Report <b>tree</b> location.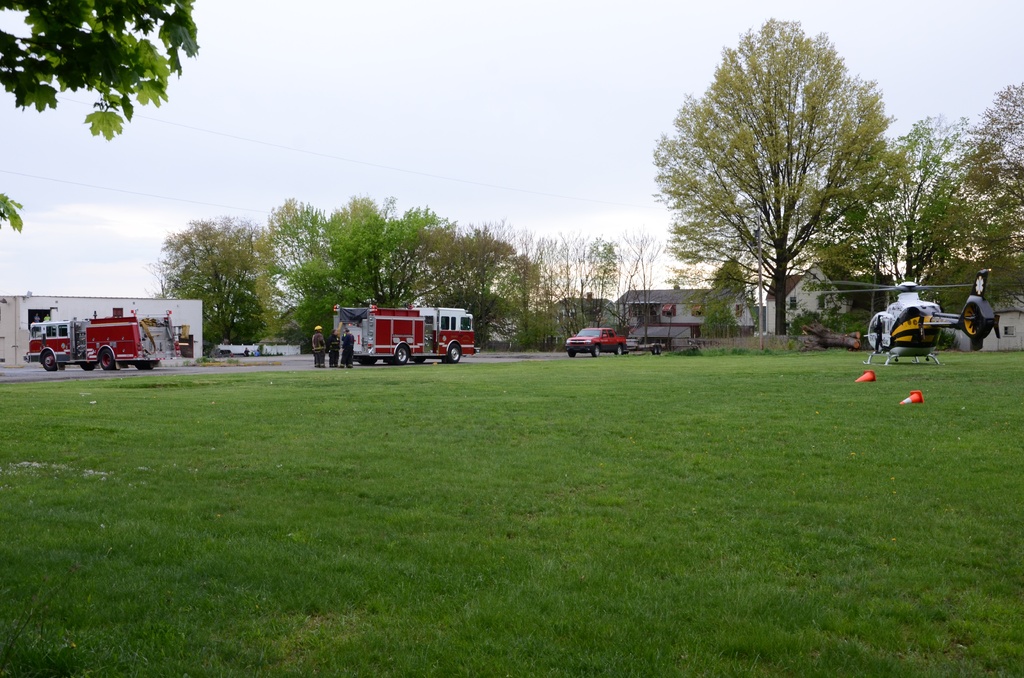
Report: 665:7:886:367.
